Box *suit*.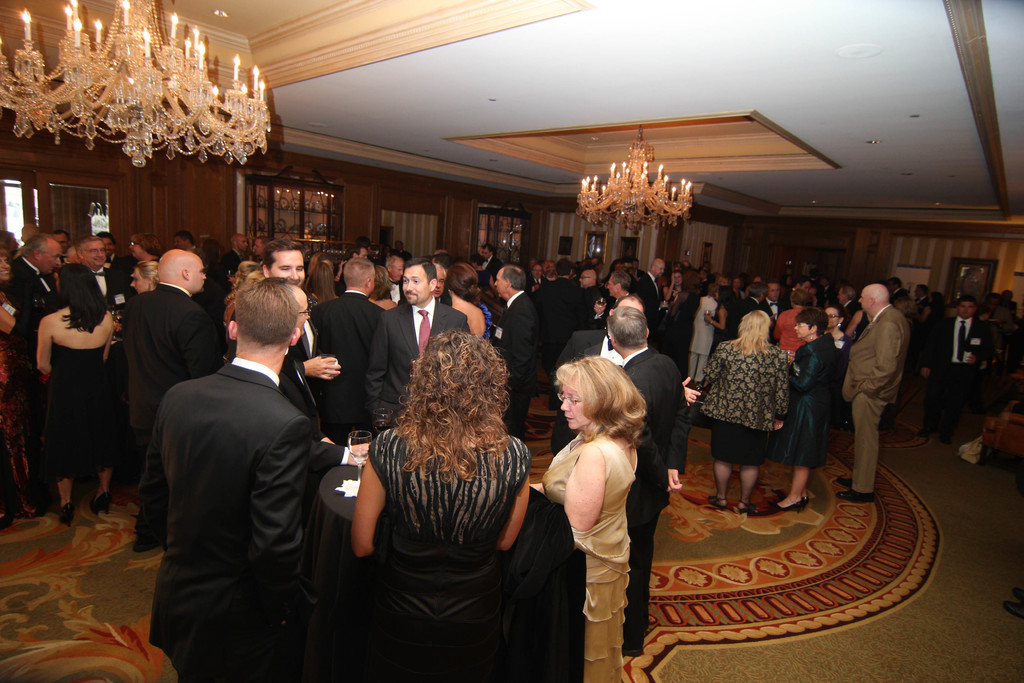
select_region(122, 283, 219, 458).
